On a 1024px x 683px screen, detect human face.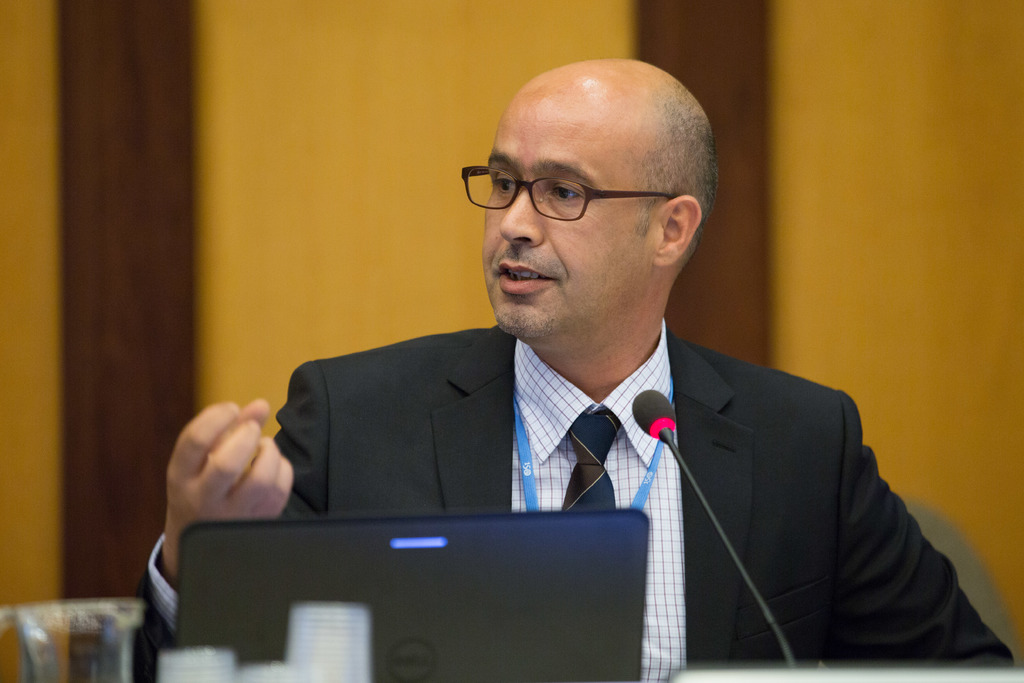
461 102 661 340.
